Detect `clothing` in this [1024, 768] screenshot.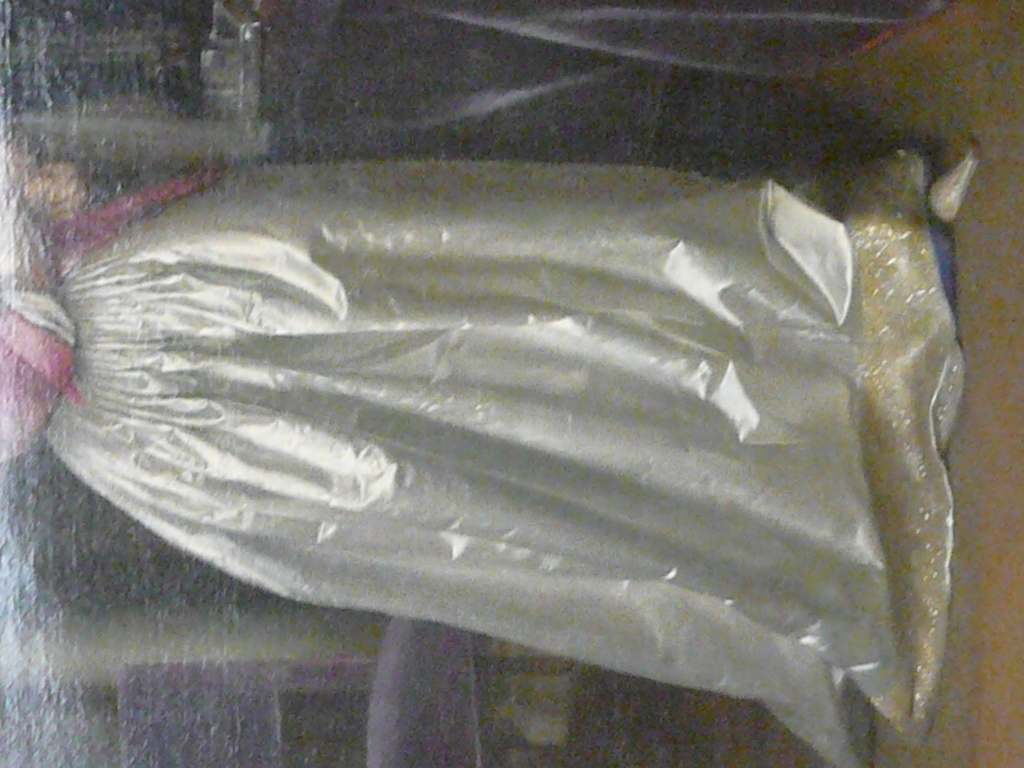
Detection: <bbox>0, 158, 960, 767</bbox>.
